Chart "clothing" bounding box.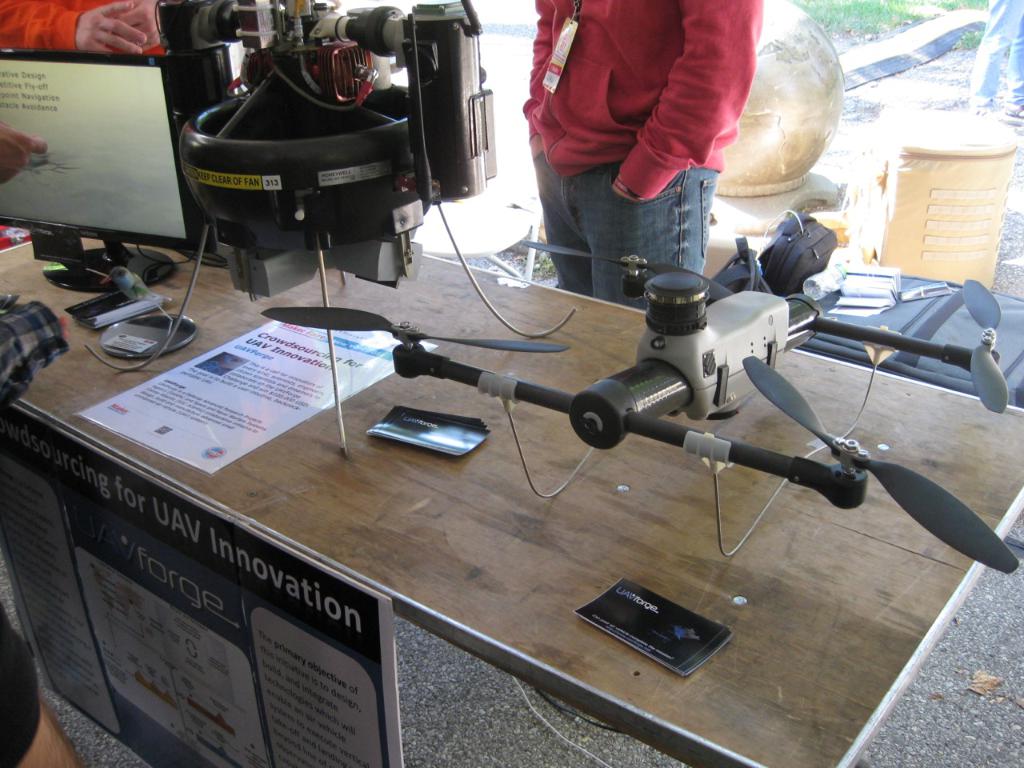
Charted: pyautogui.locateOnScreen(526, 0, 775, 222).
